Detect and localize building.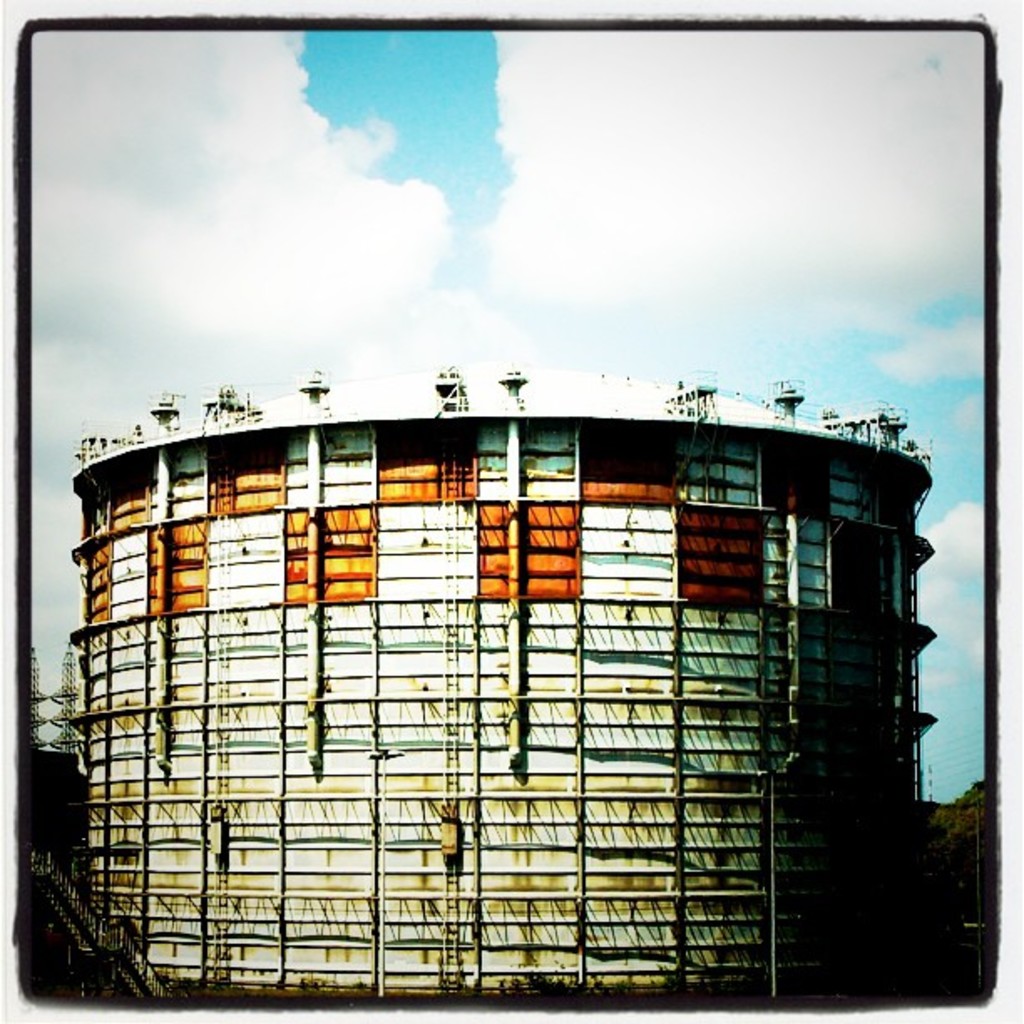
Localized at Rect(59, 358, 940, 999).
